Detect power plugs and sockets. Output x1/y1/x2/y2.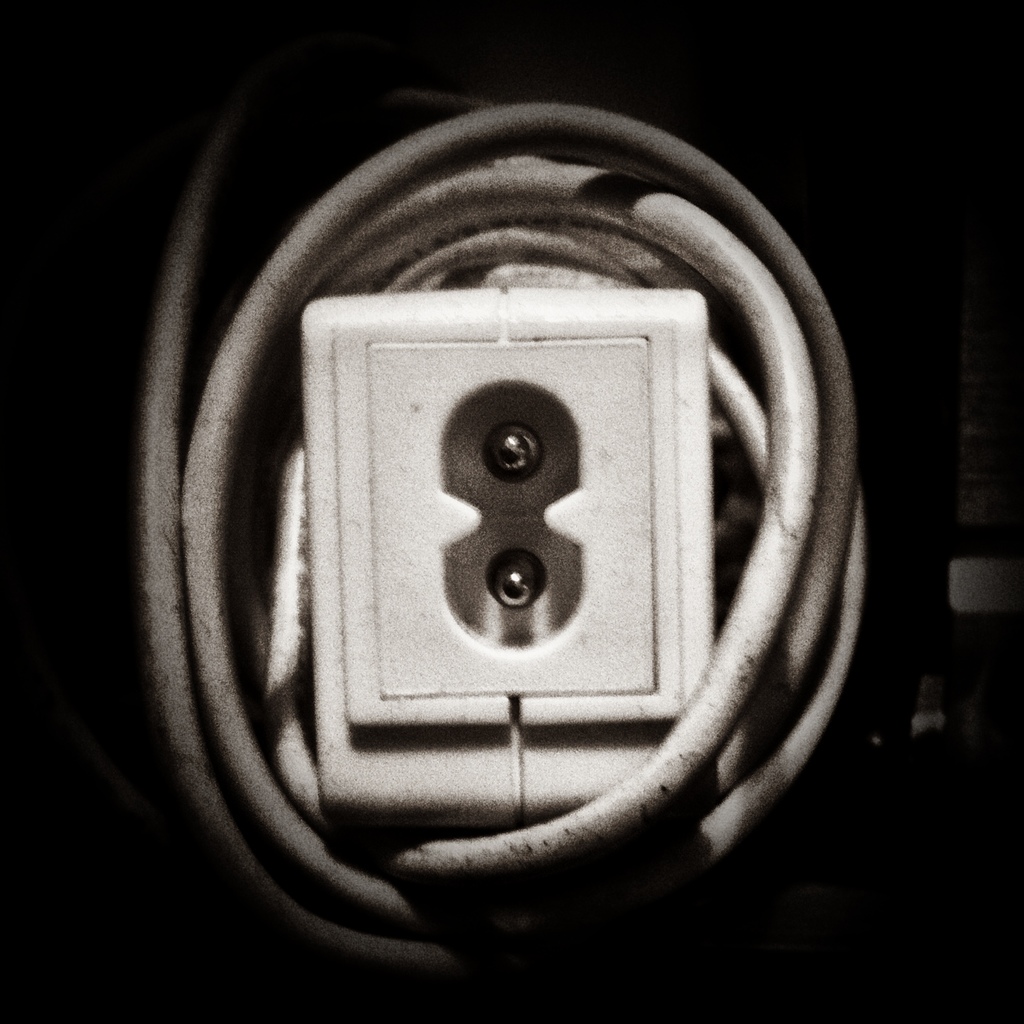
294/300/765/801.
